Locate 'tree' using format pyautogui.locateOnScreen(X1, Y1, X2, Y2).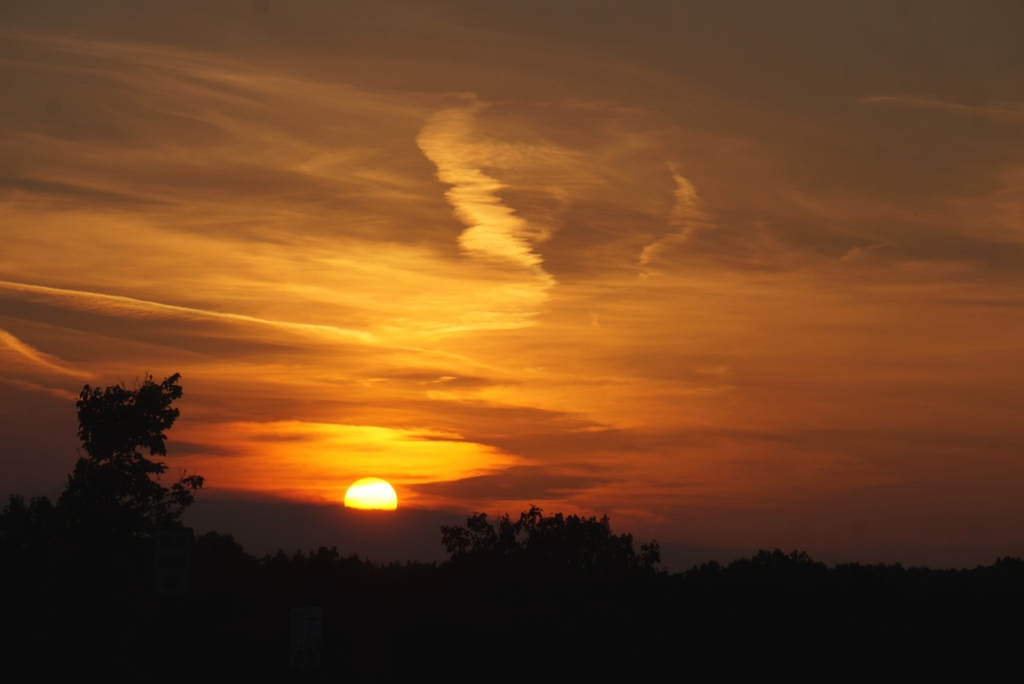
pyautogui.locateOnScreen(3, 367, 255, 683).
